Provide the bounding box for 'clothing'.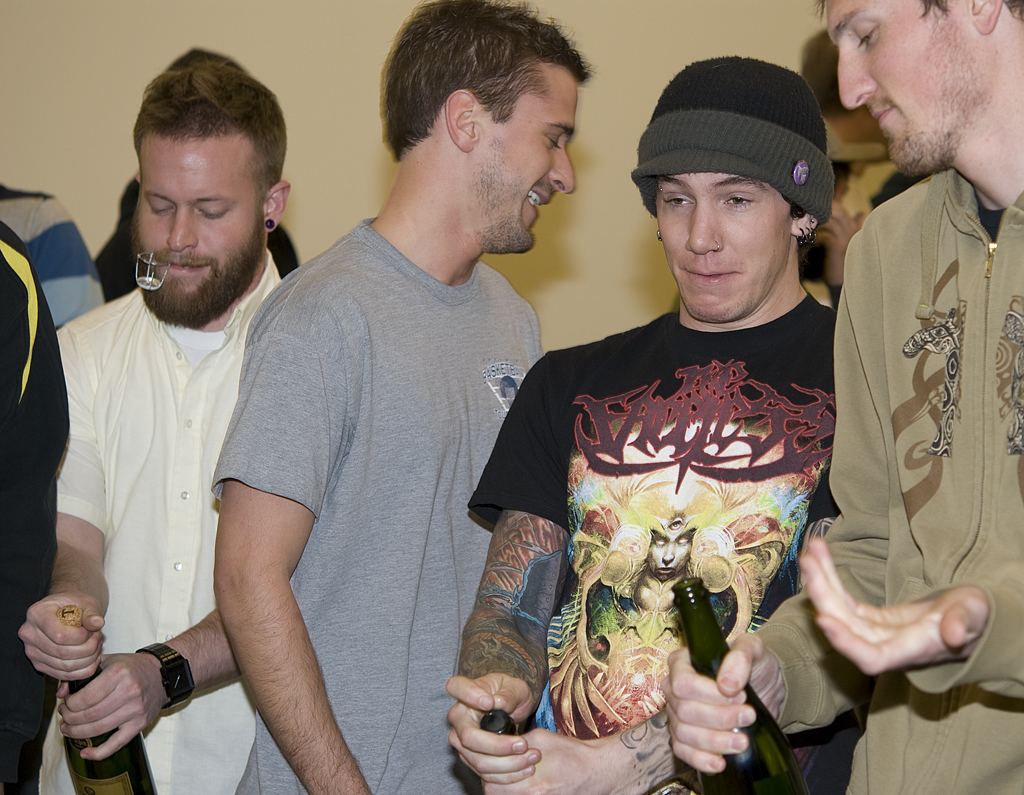
<box>751,169,1023,794</box>.
